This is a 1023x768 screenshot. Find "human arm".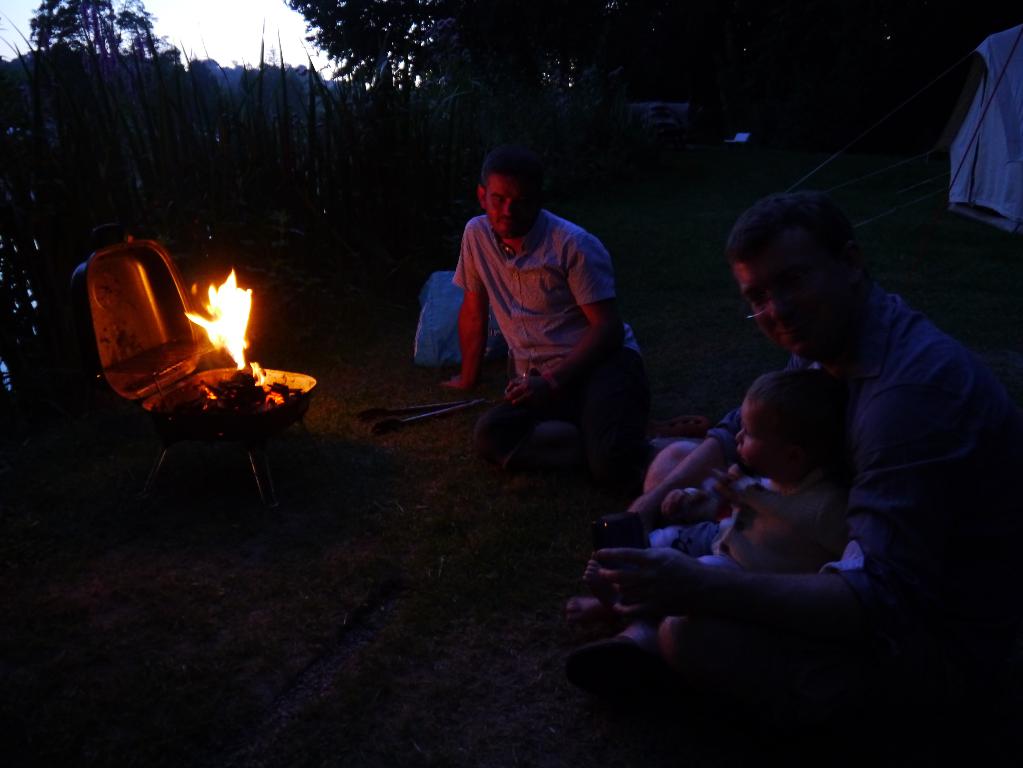
Bounding box: bbox=(585, 352, 799, 537).
